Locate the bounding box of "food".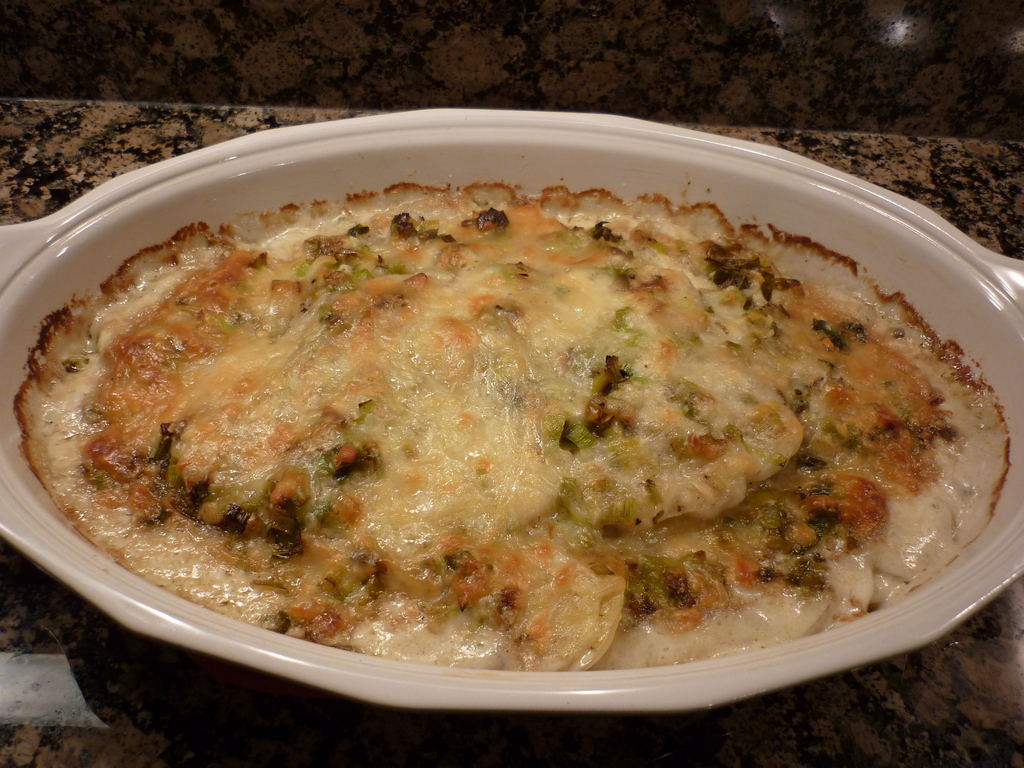
Bounding box: x1=8, y1=180, x2=1012, y2=673.
